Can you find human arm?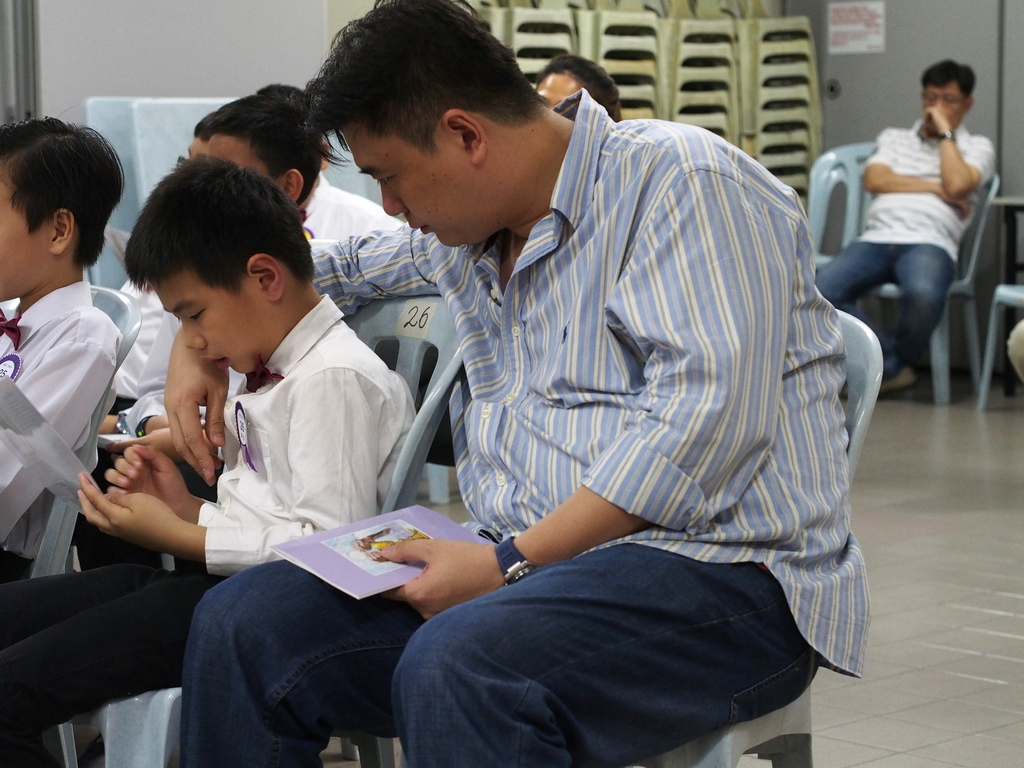
Yes, bounding box: x1=125, y1=381, x2=207, y2=442.
